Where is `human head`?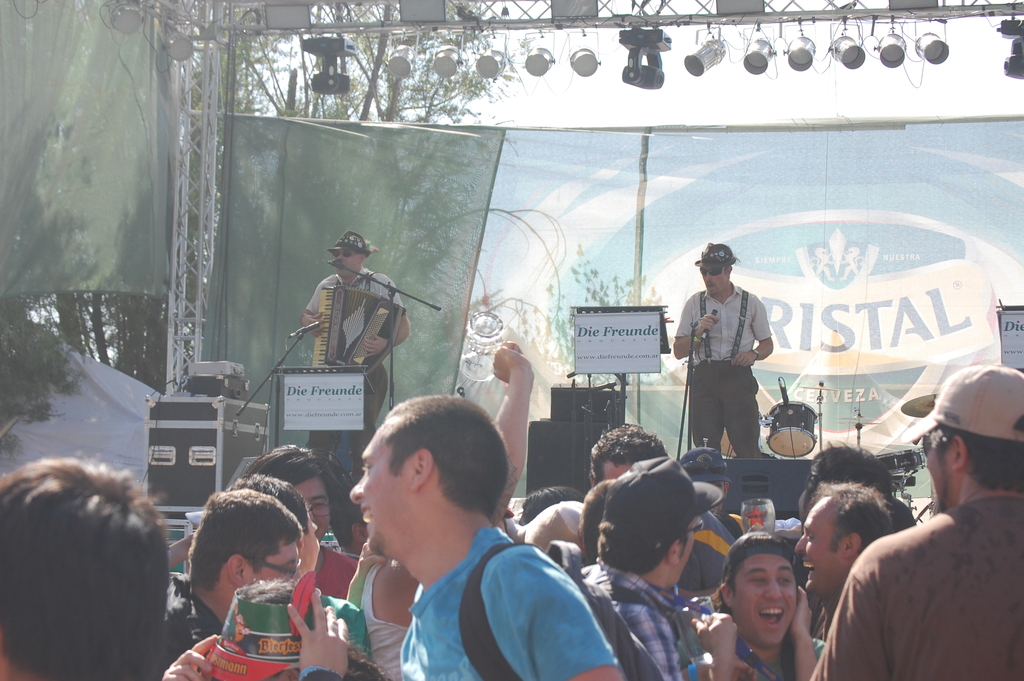
(left=0, top=461, right=169, bottom=680).
